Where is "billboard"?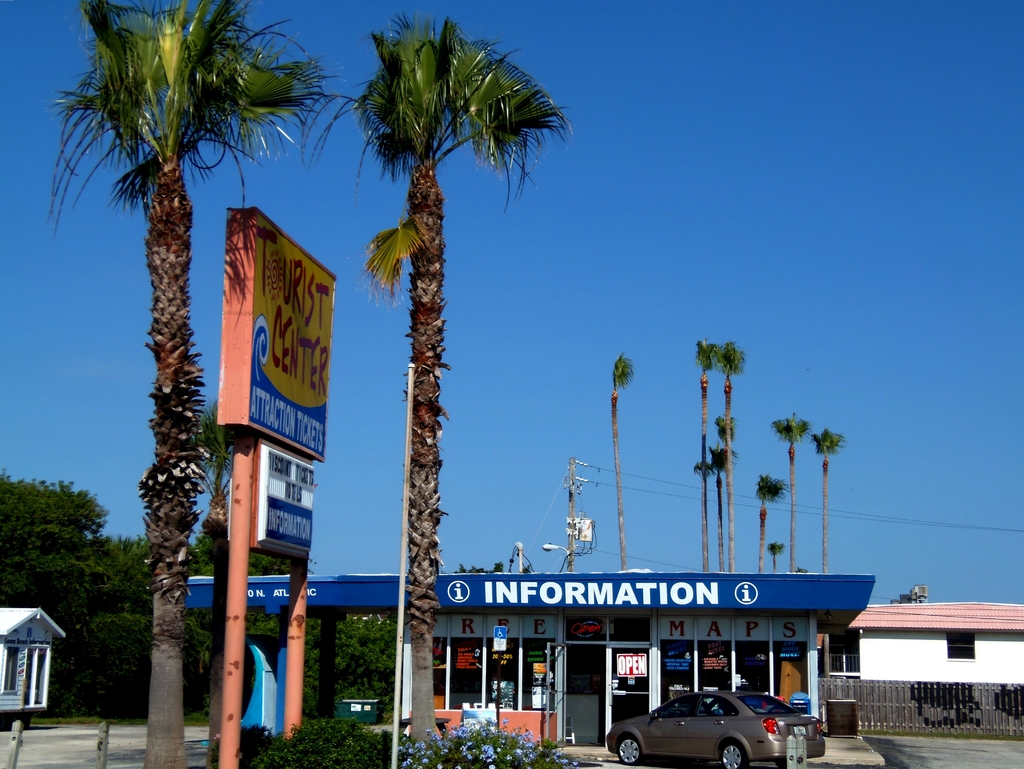
l=694, t=612, r=726, b=640.
